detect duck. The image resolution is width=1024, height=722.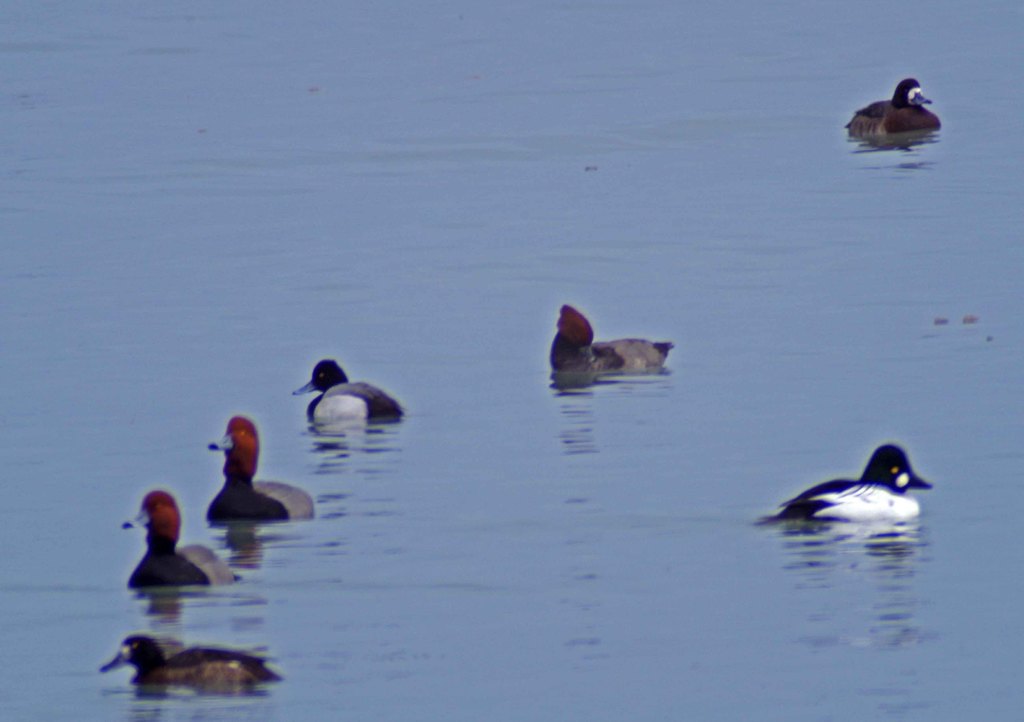
detection(290, 354, 405, 434).
